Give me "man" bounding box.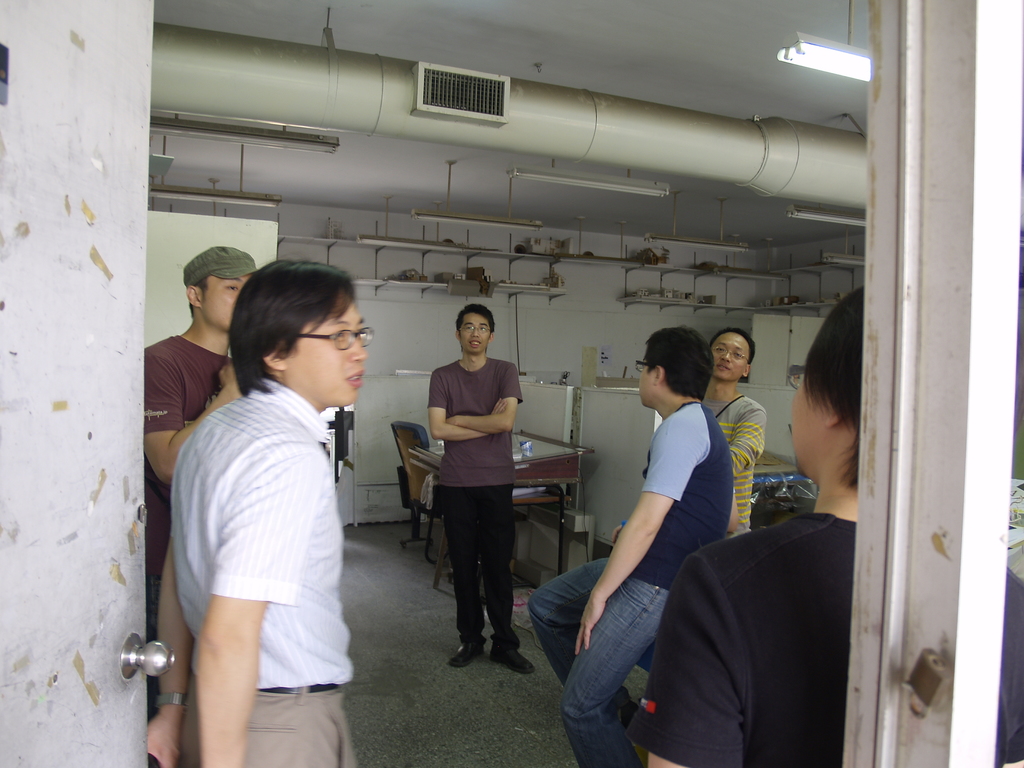
select_region(149, 267, 371, 767).
